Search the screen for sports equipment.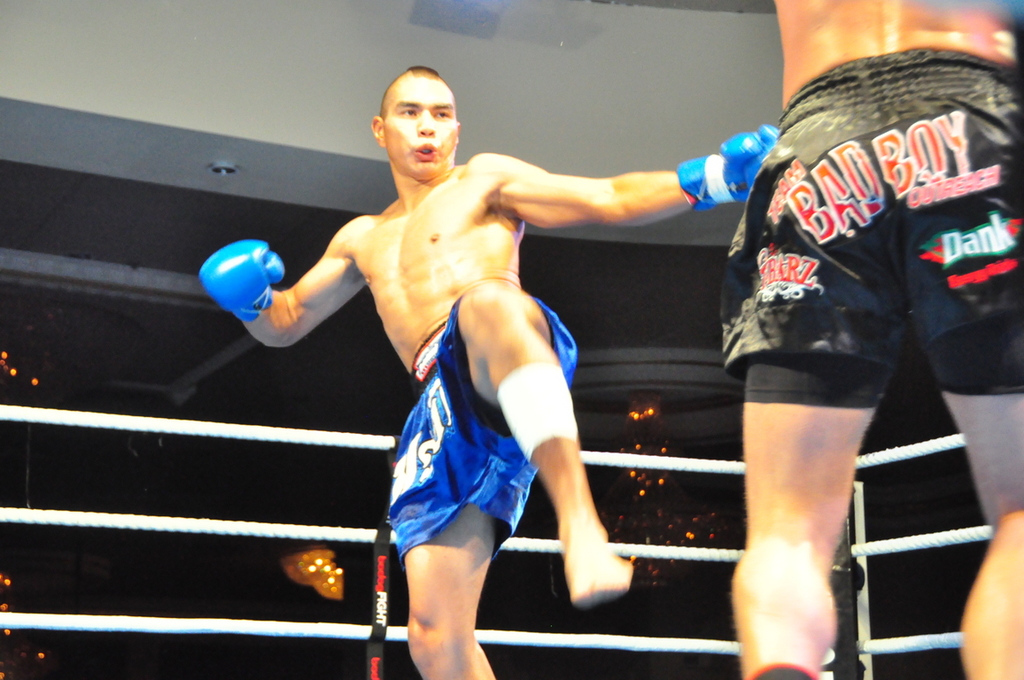
Found at (198,239,280,327).
